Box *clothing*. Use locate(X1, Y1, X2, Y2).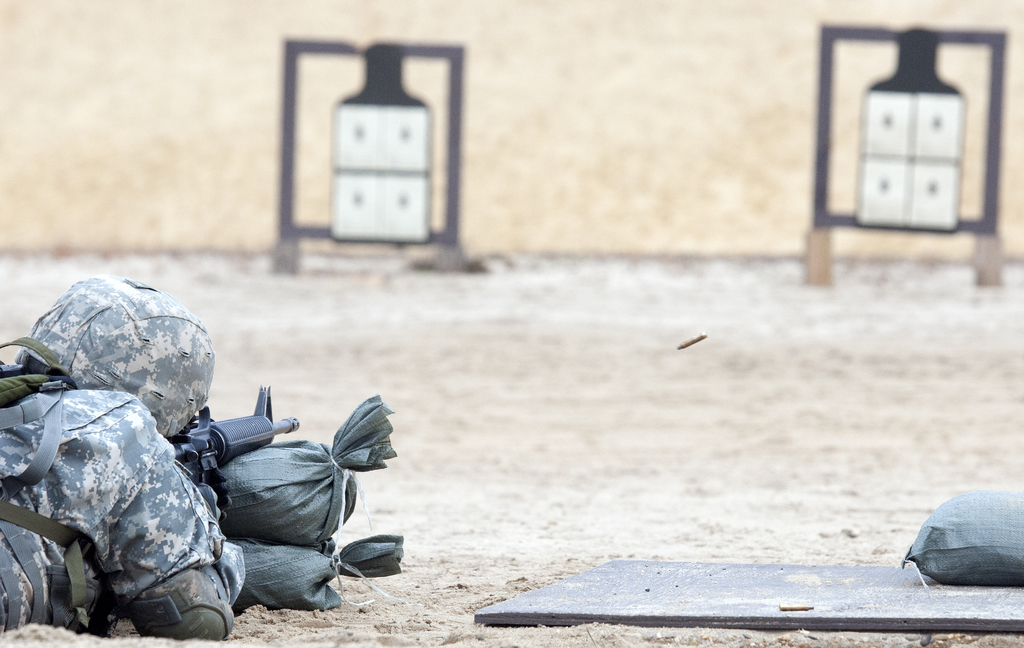
locate(0, 383, 248, 635).
